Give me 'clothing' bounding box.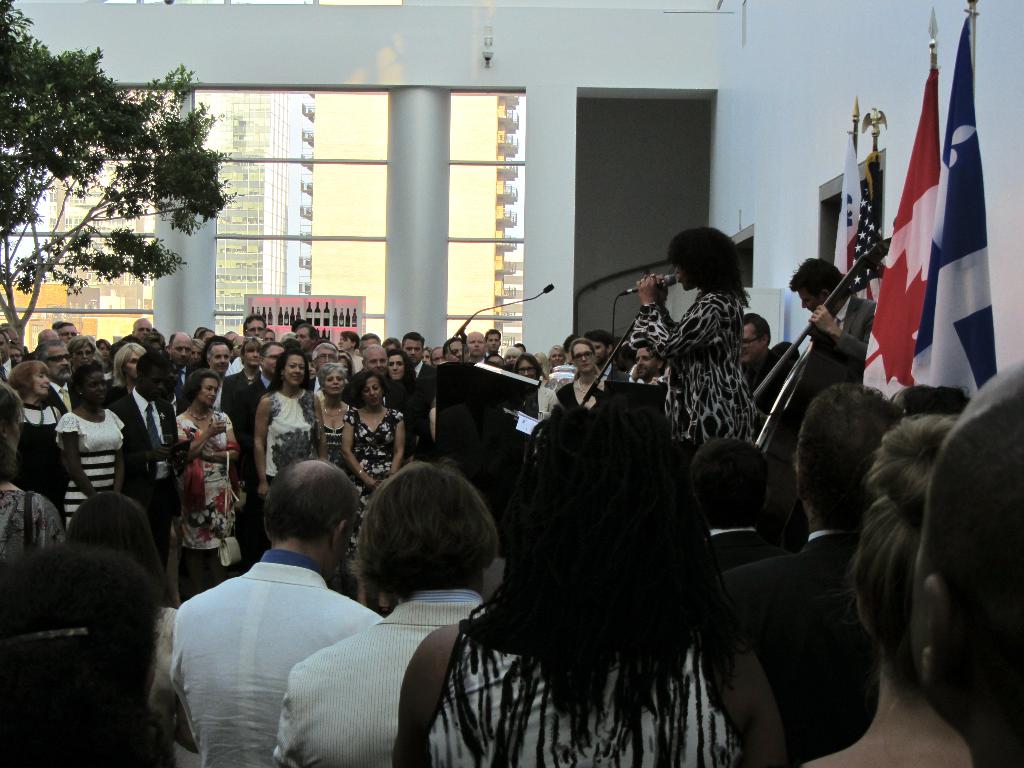
bbox=(714, 529, 882, 767).
